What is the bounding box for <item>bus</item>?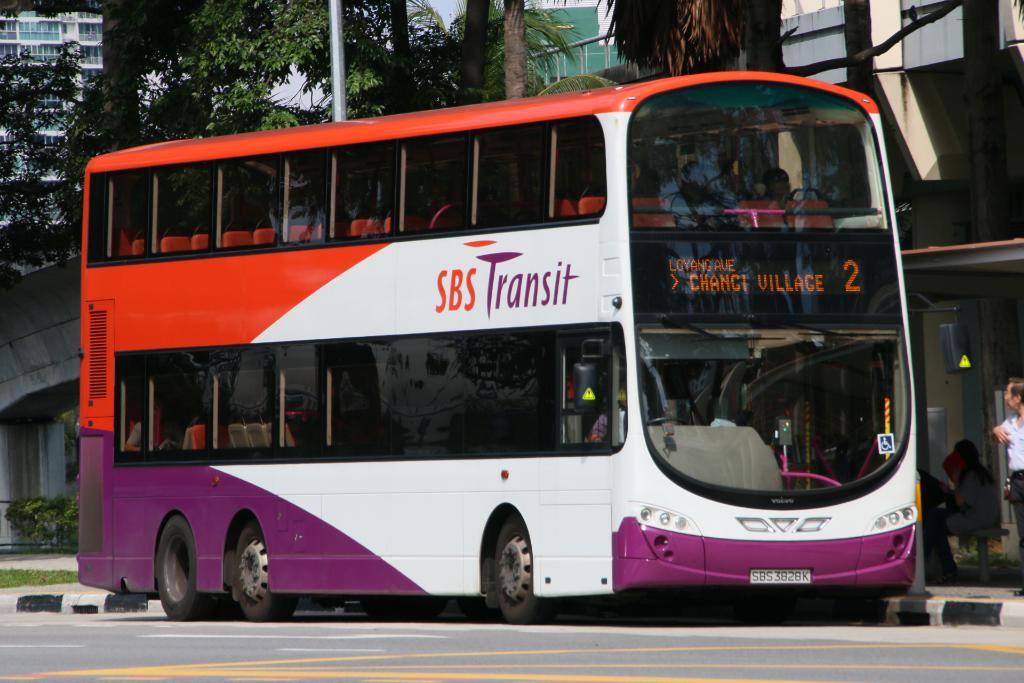
region(73, 67, 979, 623).
